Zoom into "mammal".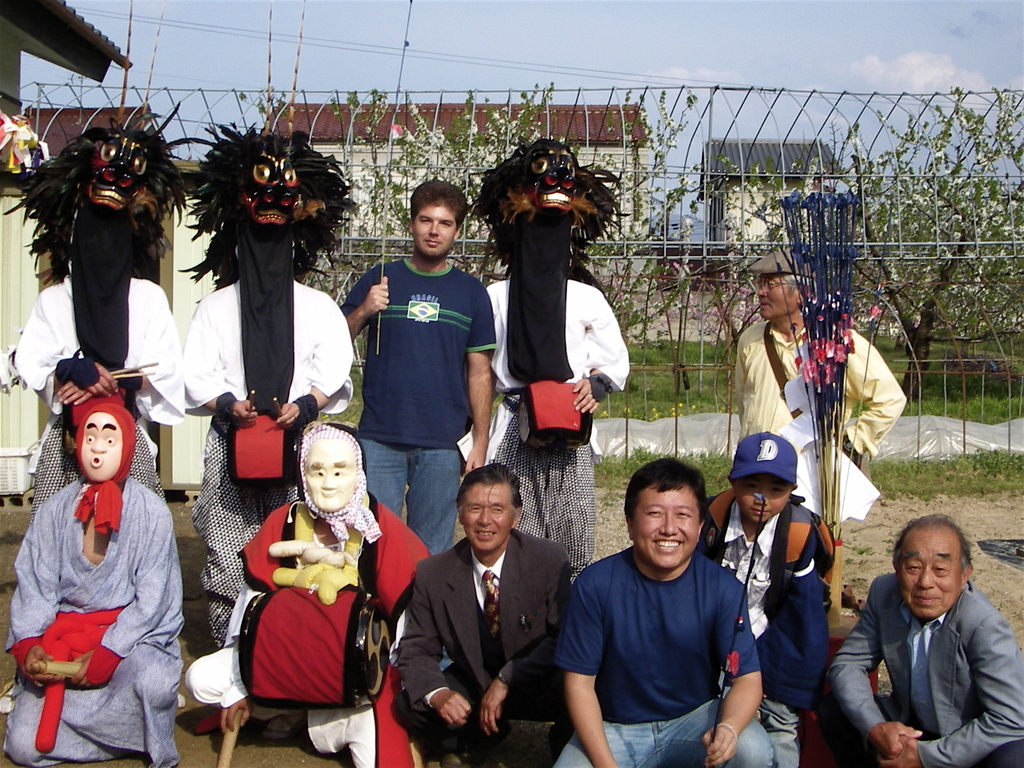
Zoom target: x1=182 y1=418 x2=429 y2=746.
